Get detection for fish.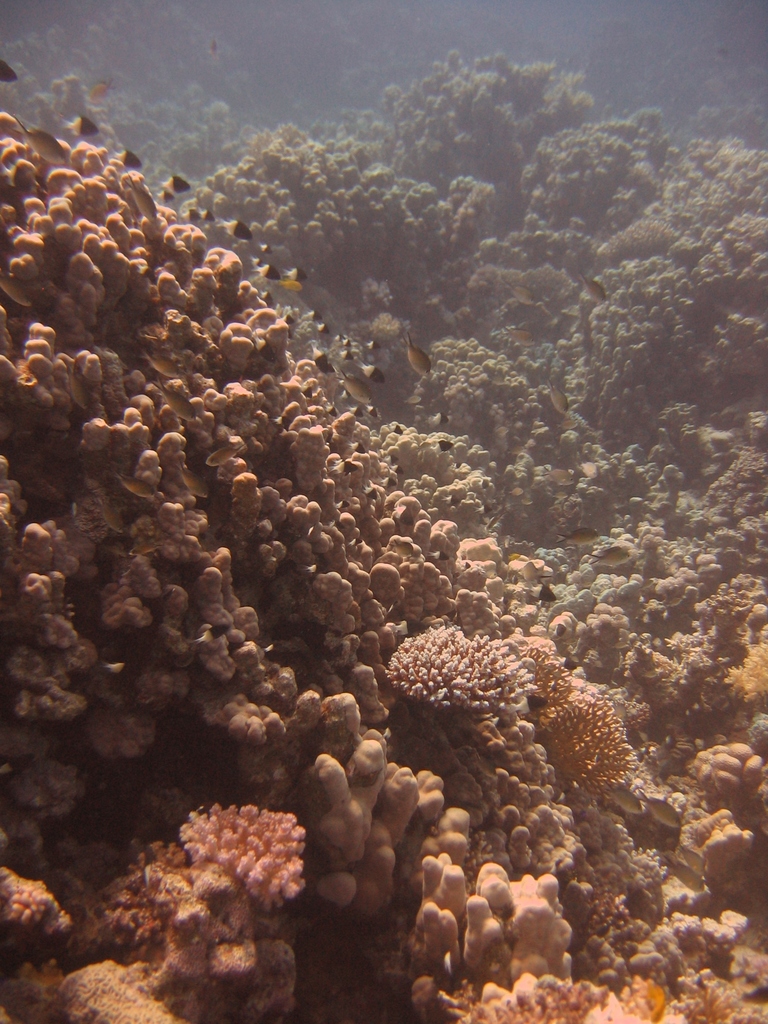
Detection: BBox(331, 460, 357, 476).
